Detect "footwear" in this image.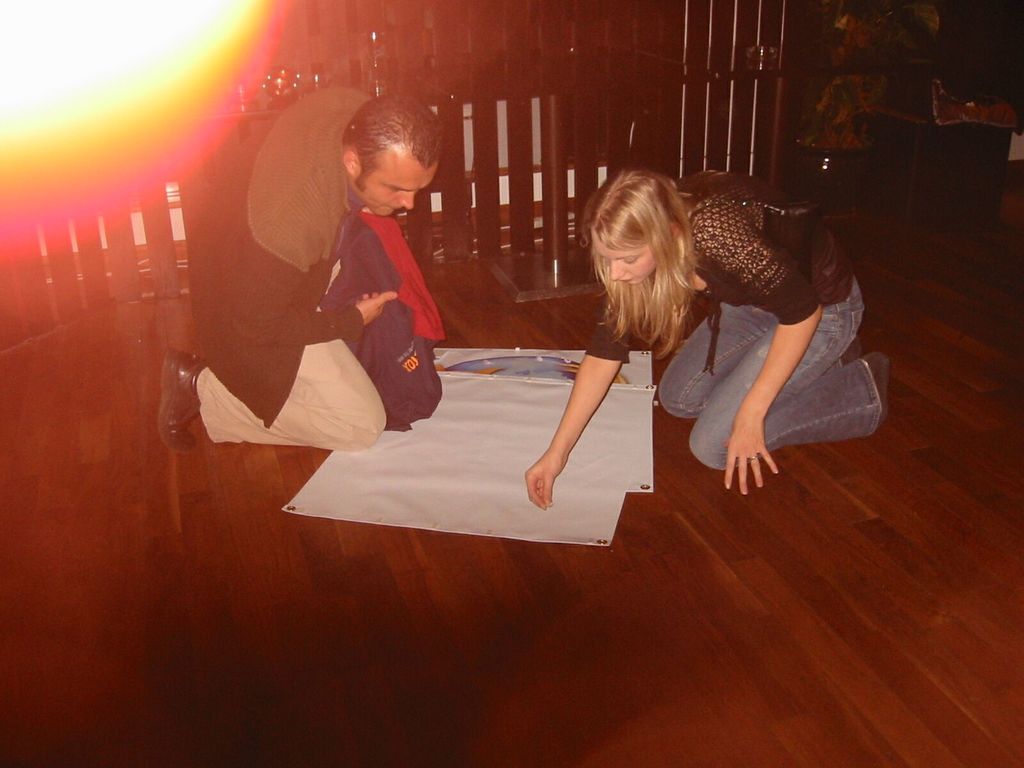
Detection: box(861, 352, 885, 423).
